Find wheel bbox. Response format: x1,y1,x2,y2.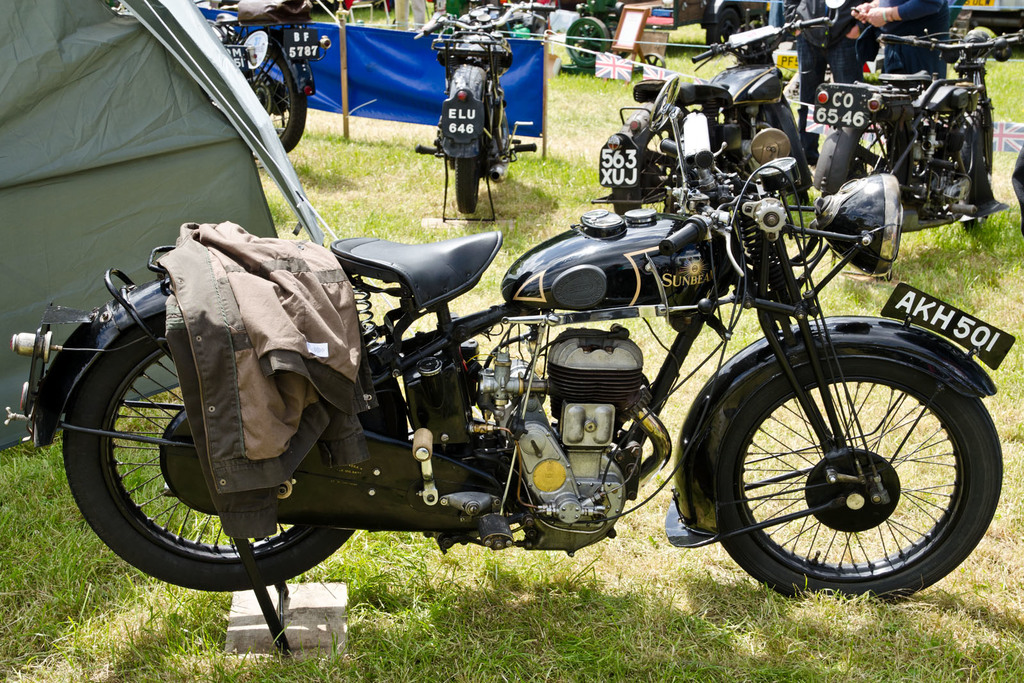
234,33,311,152.
